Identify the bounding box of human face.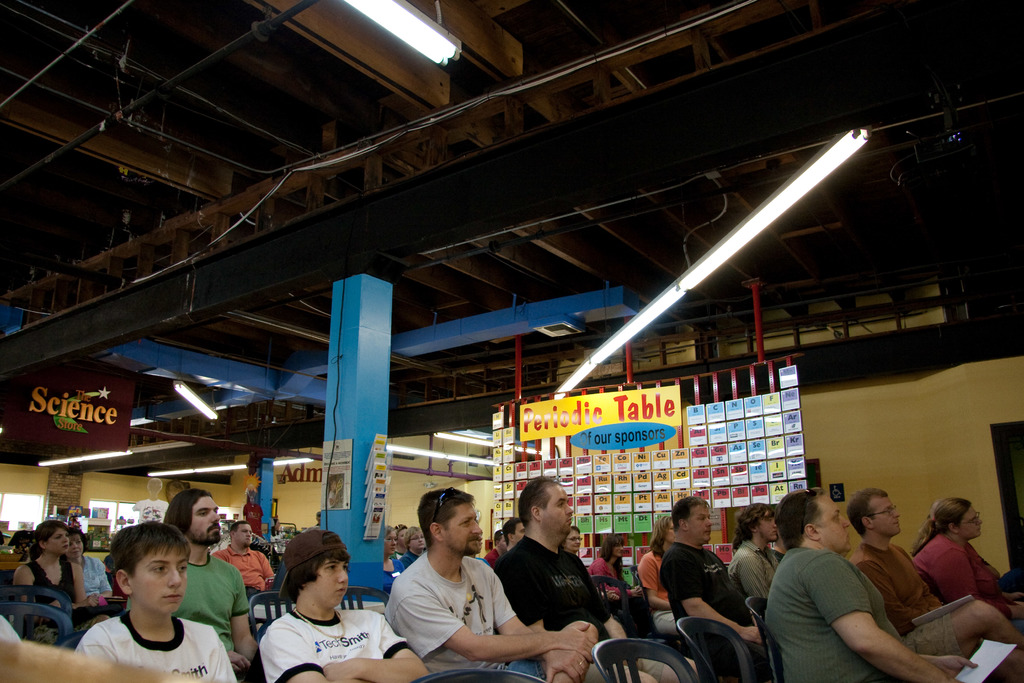
crop(305, 554, 348, 606).
